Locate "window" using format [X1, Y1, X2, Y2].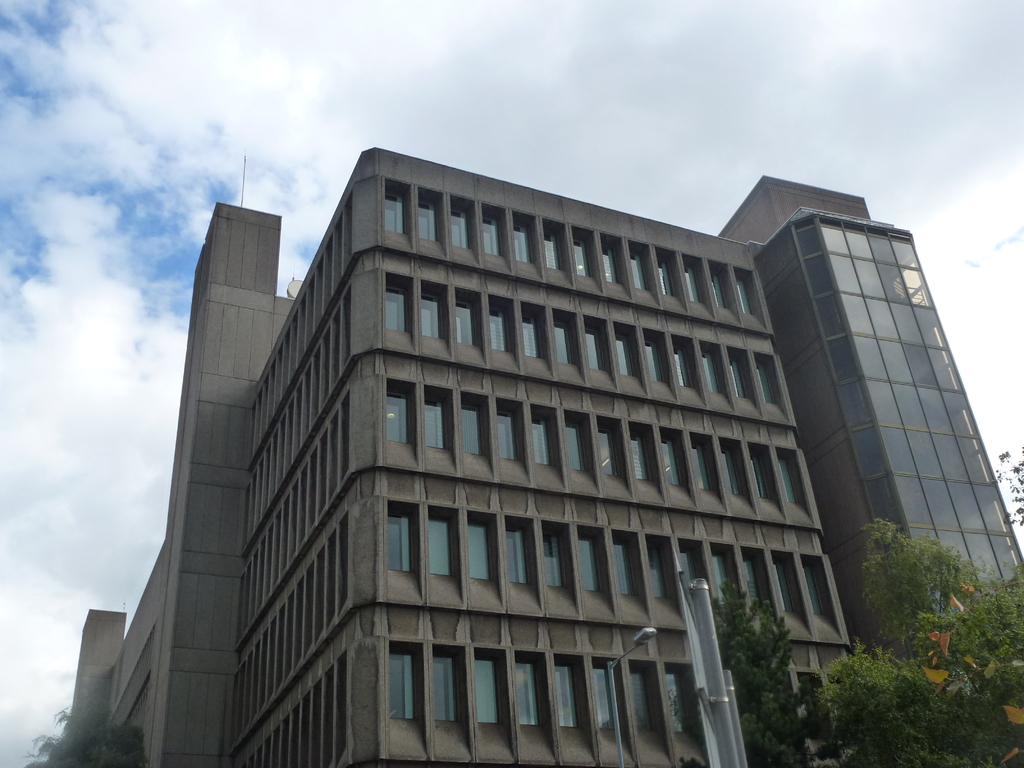
[477, 660, 499, 724].
